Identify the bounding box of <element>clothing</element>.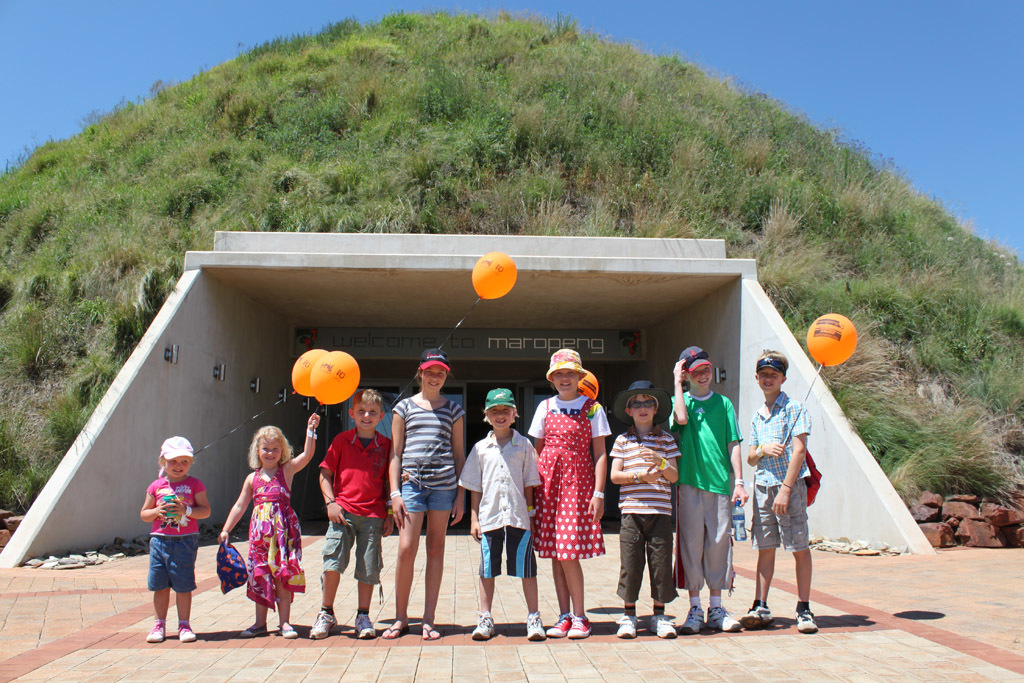
bbox=(463, 426, 542, 579).
